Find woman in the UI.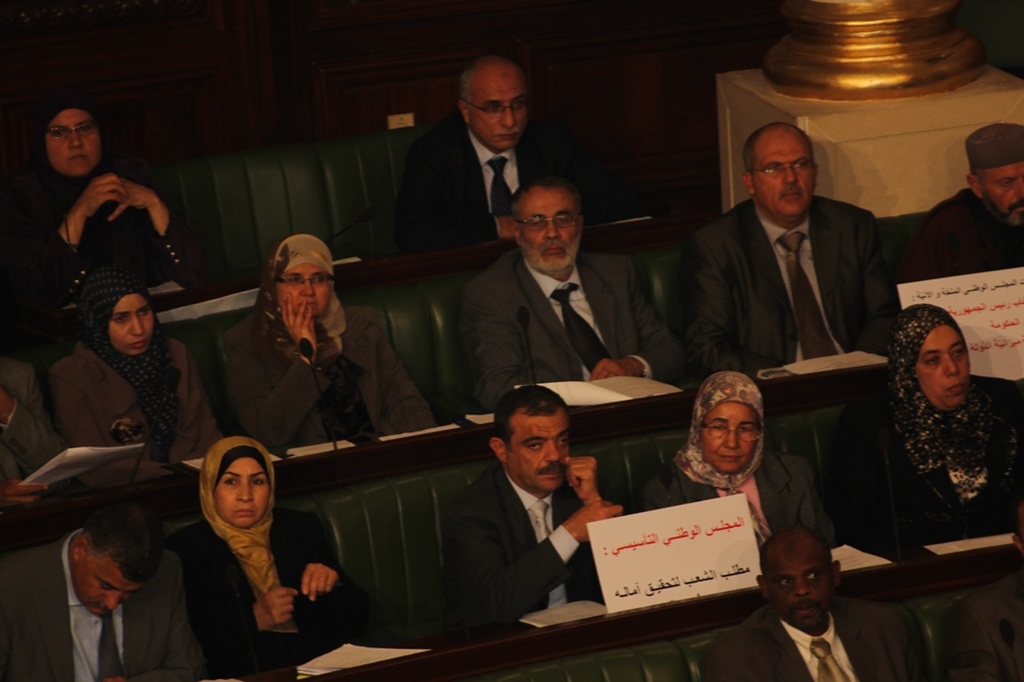
UI element at 863, 300, 1010, 573.
